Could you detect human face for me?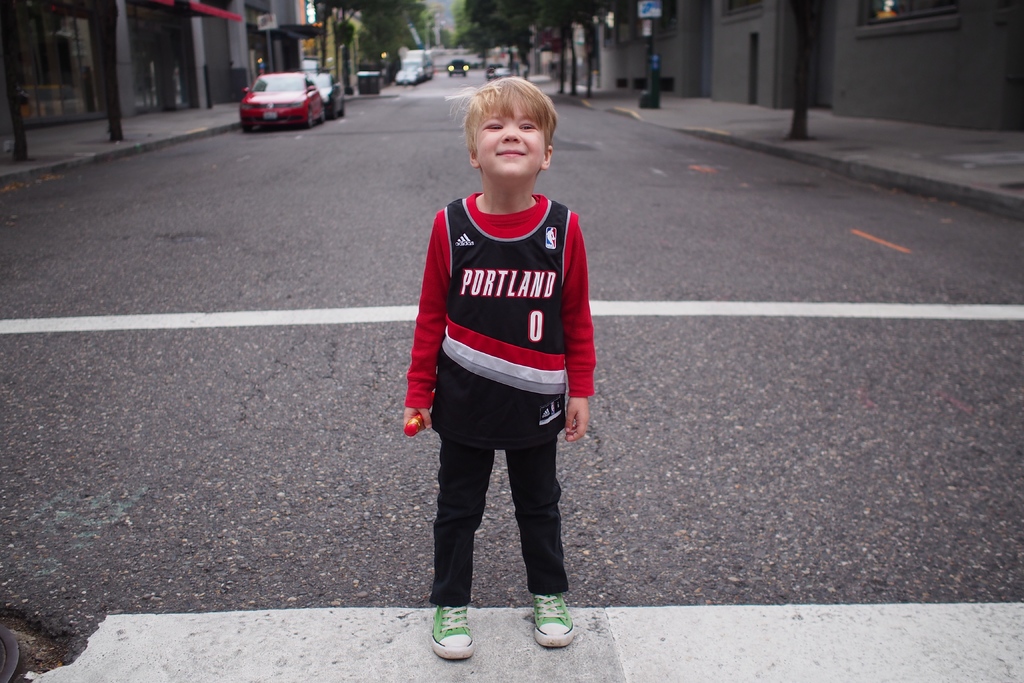
Detection result: [476,96,548,179].
